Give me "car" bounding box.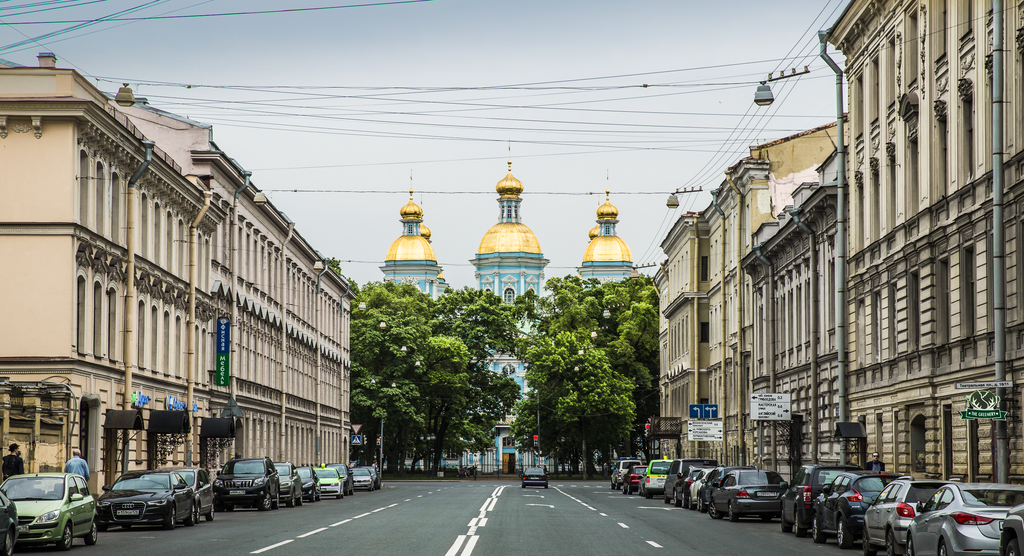
left=174, top=461, right=220, bottom=523.
